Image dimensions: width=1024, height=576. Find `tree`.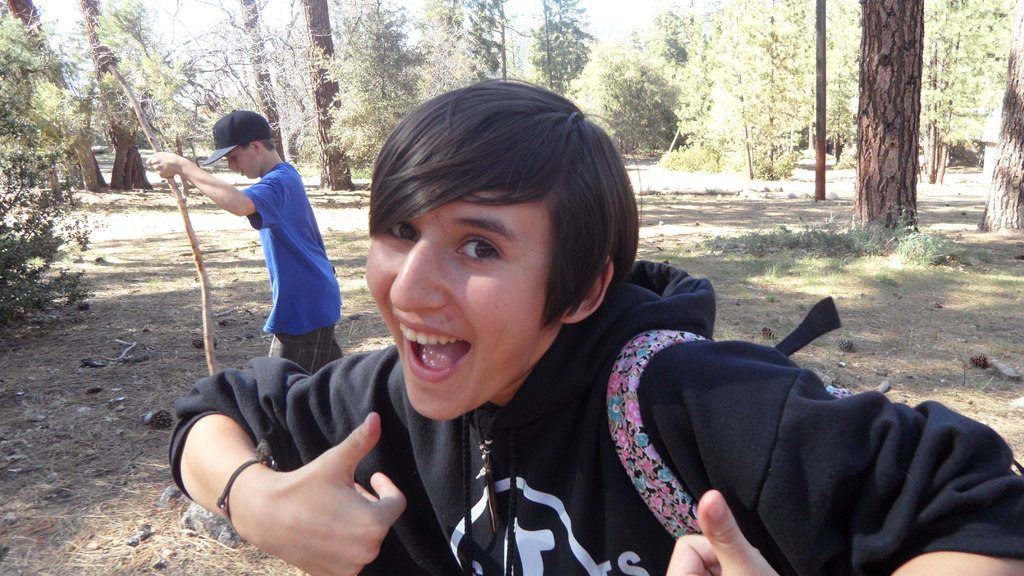
<box>853,0,923,237</box>.
